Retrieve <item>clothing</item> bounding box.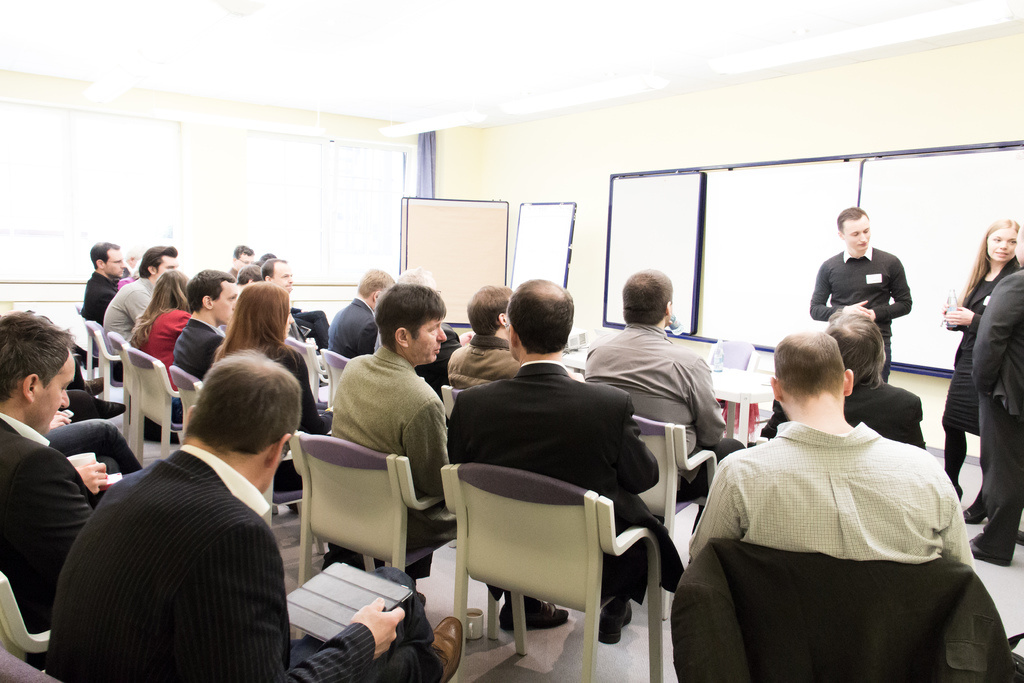
Bounding box: crop(973, 263, 1023, 559).
